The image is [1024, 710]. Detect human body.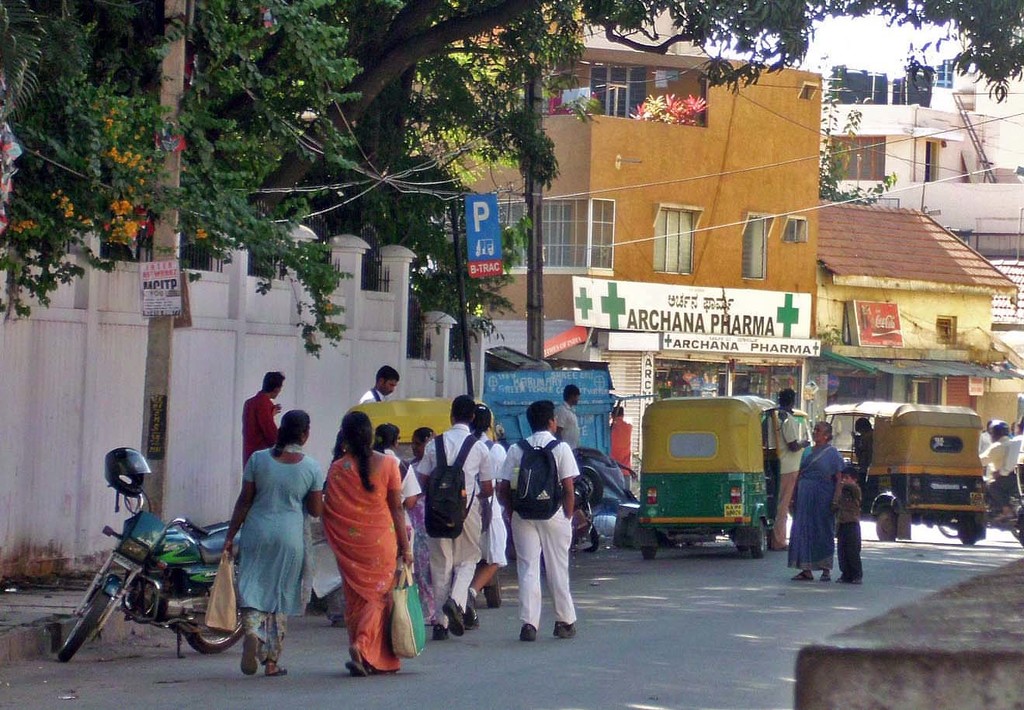
Detection: 610, 417, 634, 484.
